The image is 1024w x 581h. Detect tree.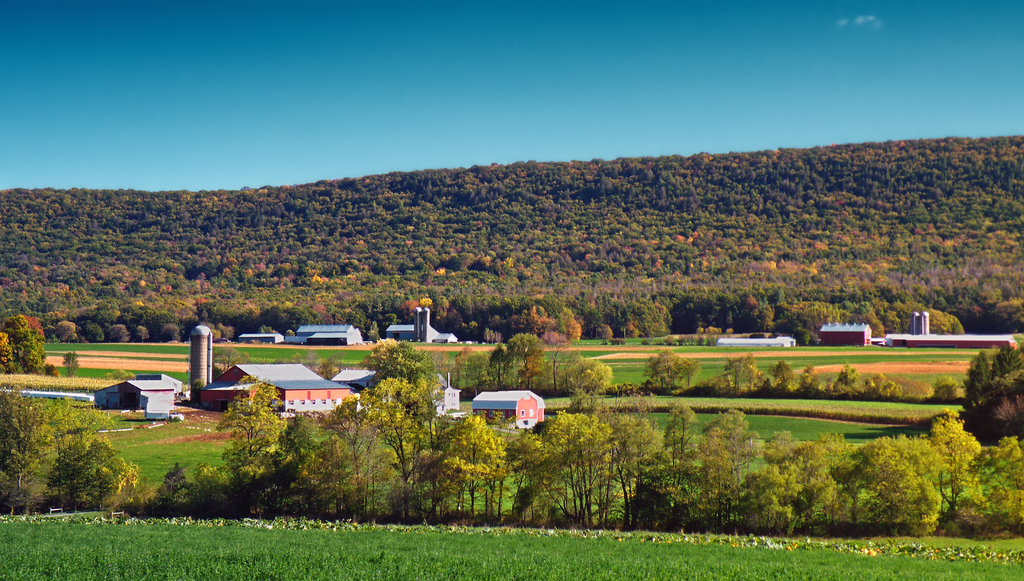
Detection: rect(703, 407, 769, 533).
